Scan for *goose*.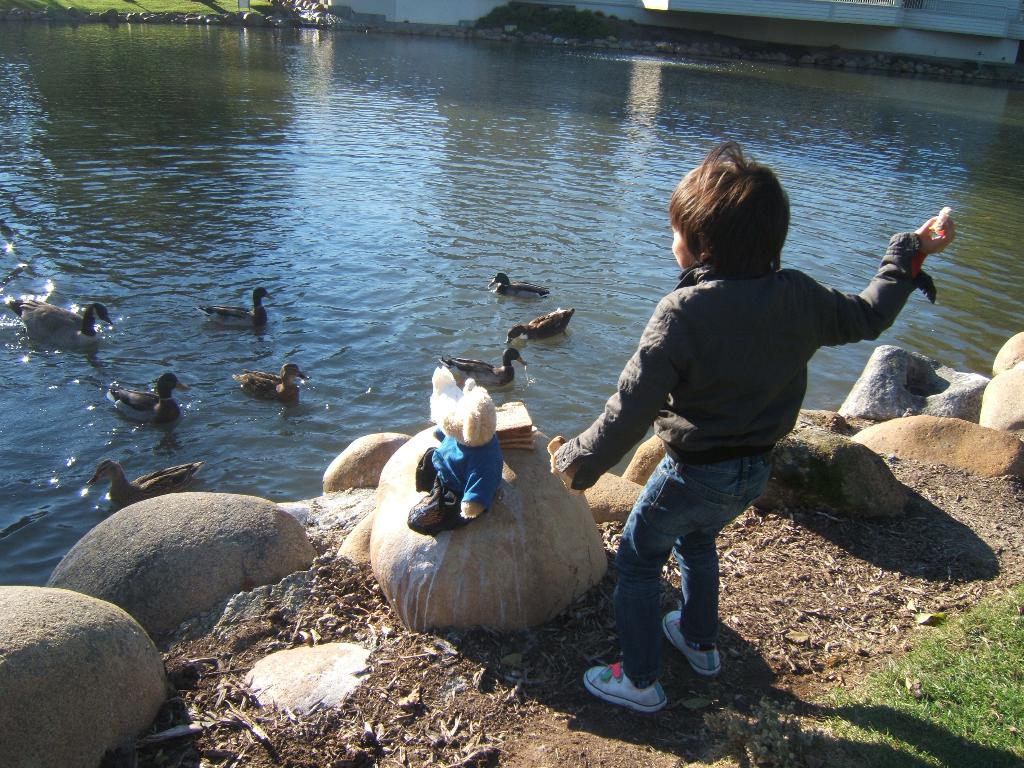
Scan result: 104,372,191,420.
